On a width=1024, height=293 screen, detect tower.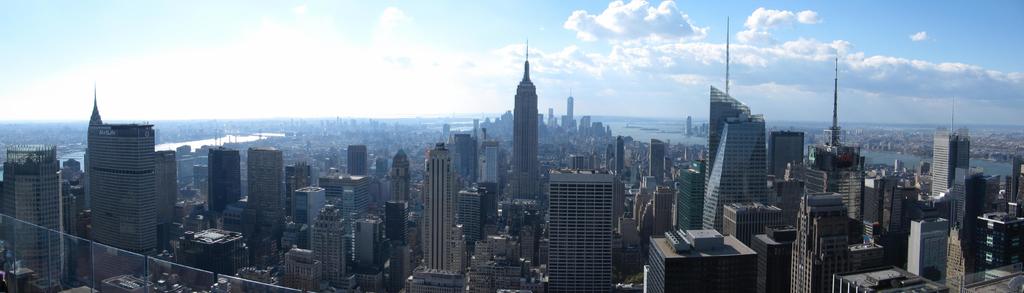
[314, 211, 344, 292].
